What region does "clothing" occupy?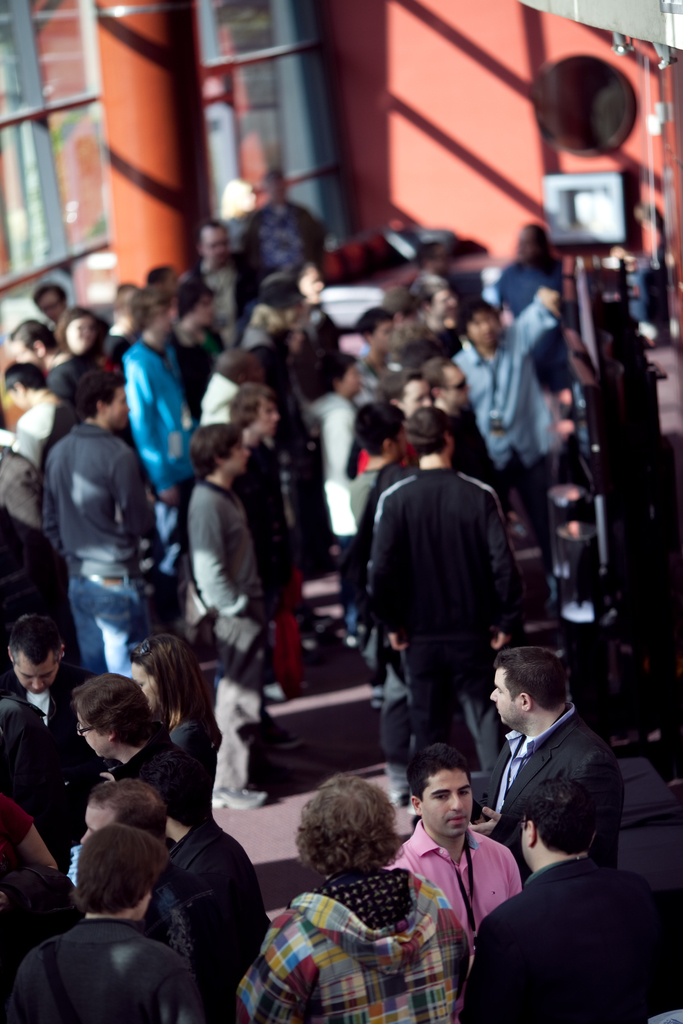
l=240, t=204, r=330, b=309.
